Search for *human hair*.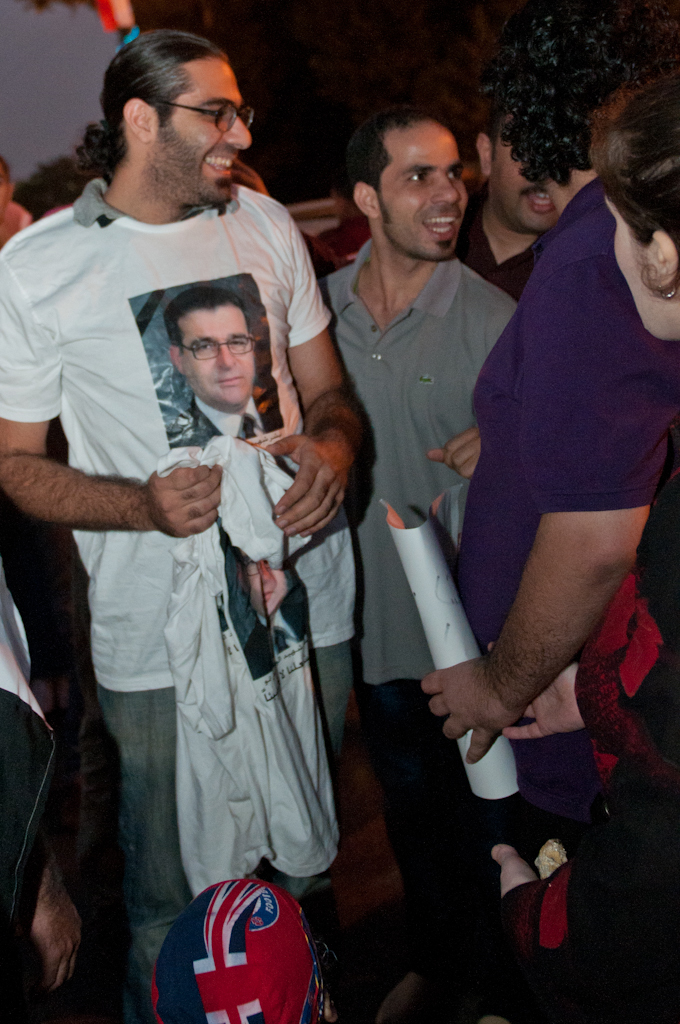
Found at BBox(477, 86, 503, 160).
